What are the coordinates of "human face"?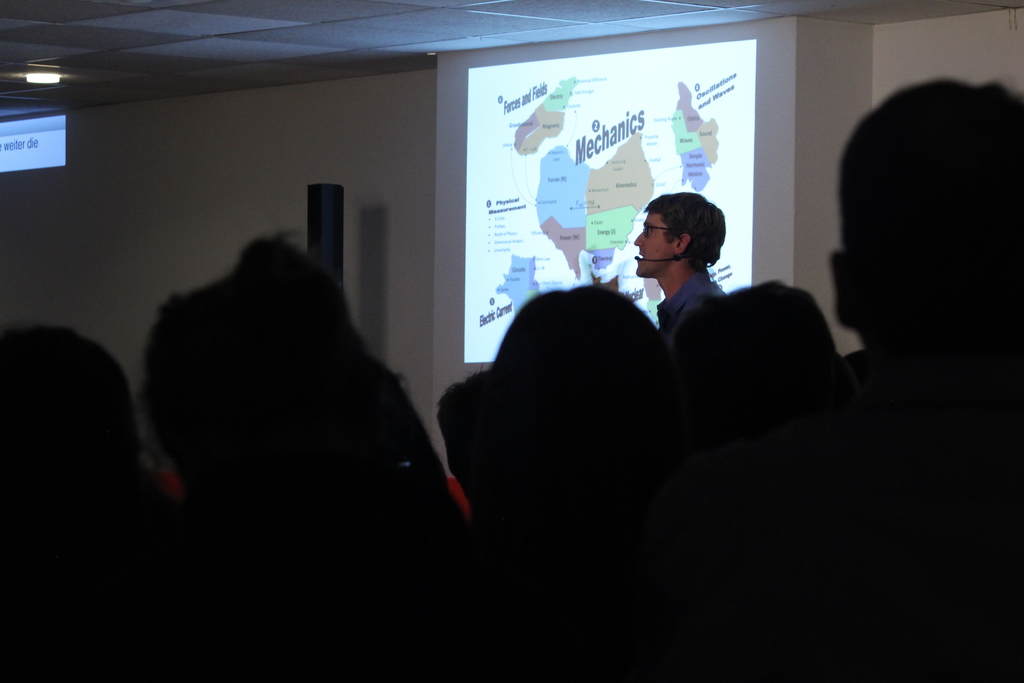
detection(630, 210, 674, 278).
